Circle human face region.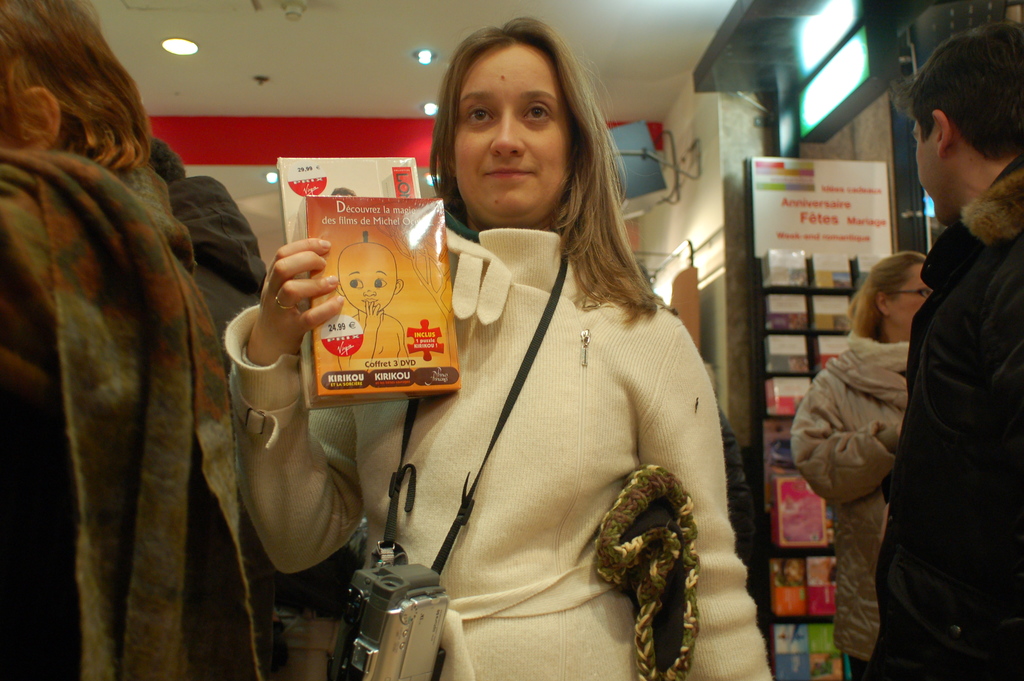
Region: (left=915, top=113, right=941, bottom=221).
